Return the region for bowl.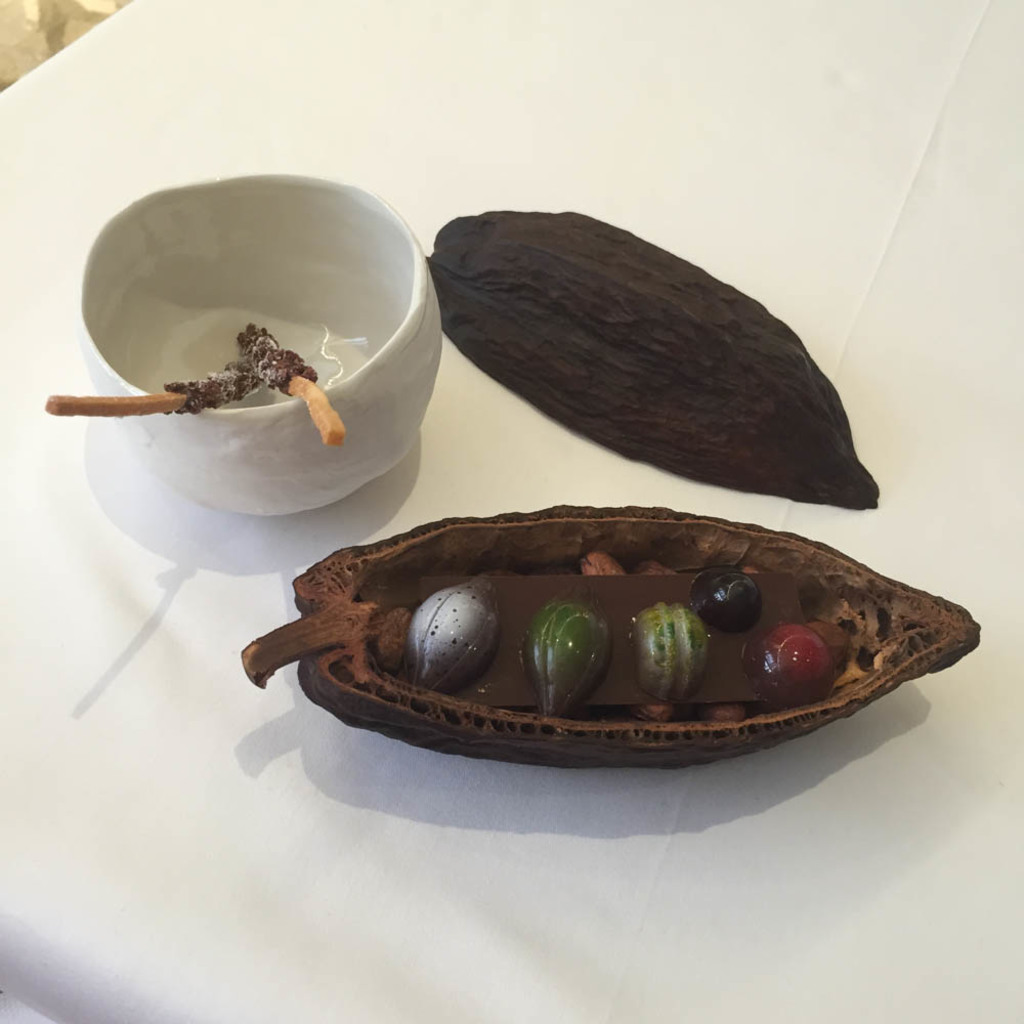
locate(79, 167, 446, 520).
